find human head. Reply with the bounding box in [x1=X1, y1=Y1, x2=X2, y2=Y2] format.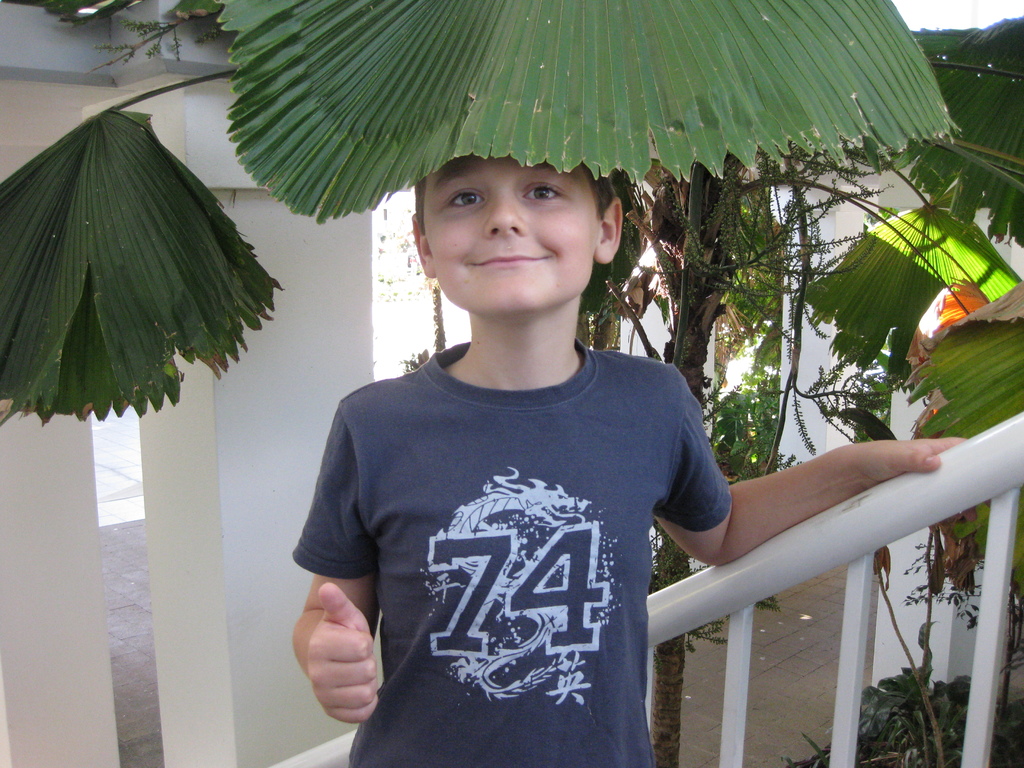
[x1=419, y1=156, x2=622, y2=317].
